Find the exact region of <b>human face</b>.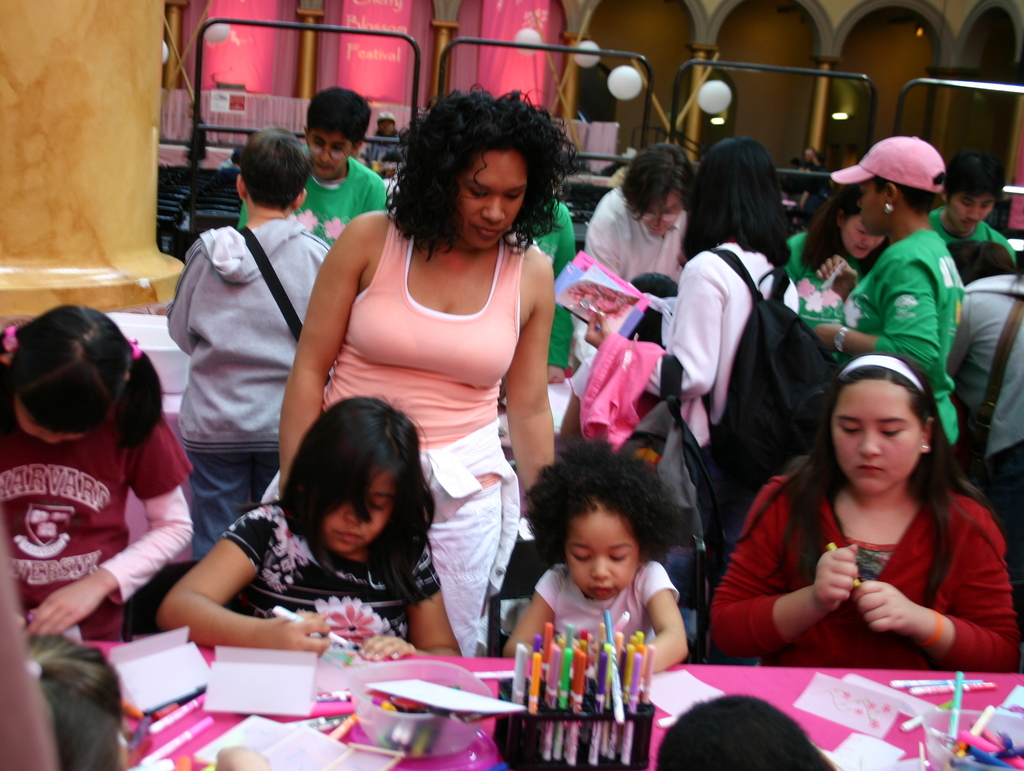
Exact region: detection(563, 499, 641, 596).
